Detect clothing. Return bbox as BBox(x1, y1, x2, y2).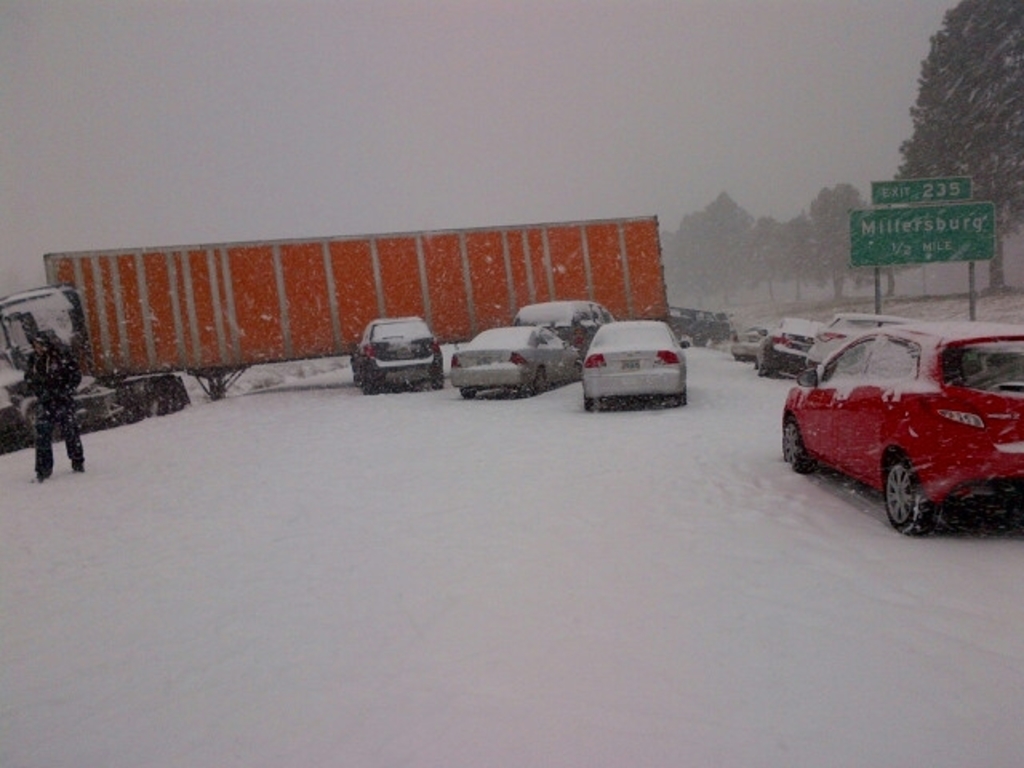
BBox(11, 330, 88, 478).
